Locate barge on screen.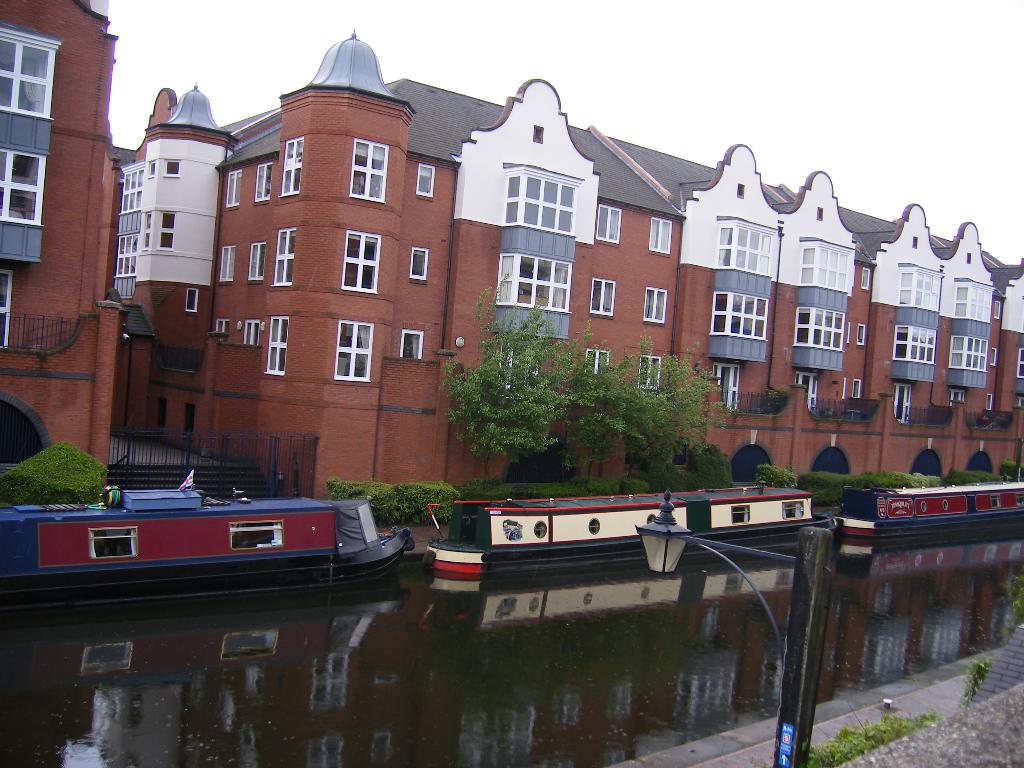
On screen at bbox=(0, 469, 415, 608).
